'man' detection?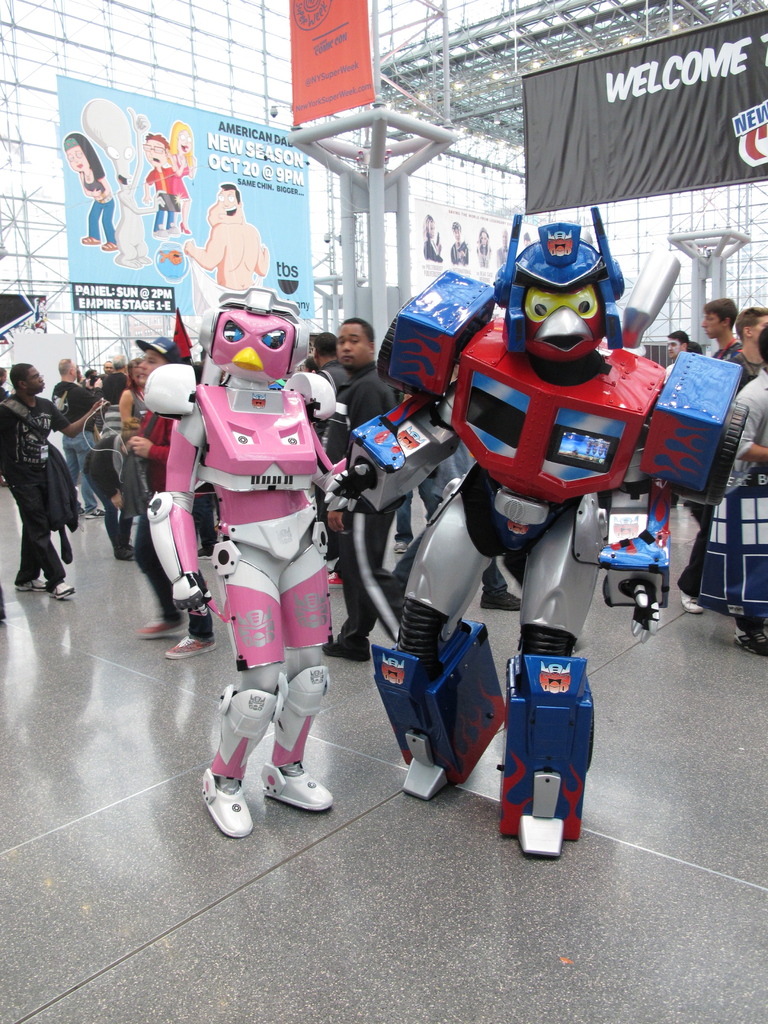
select_region(448, 218, 472, 271)
